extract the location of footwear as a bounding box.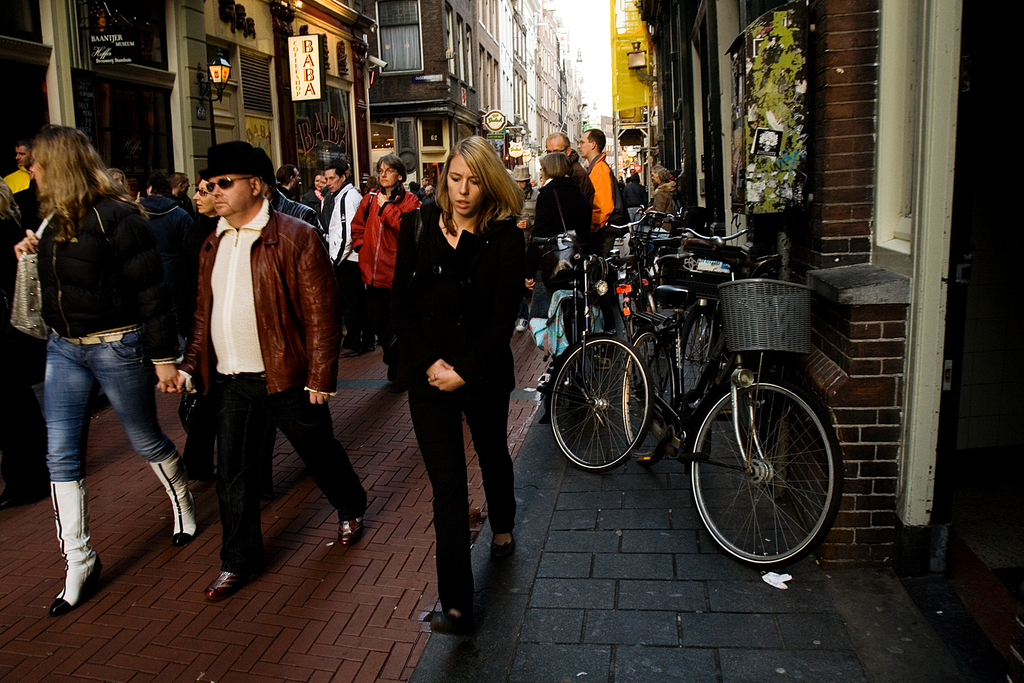
{"left": 45, "top": 480, "right": 101, "bottom": 604}.
